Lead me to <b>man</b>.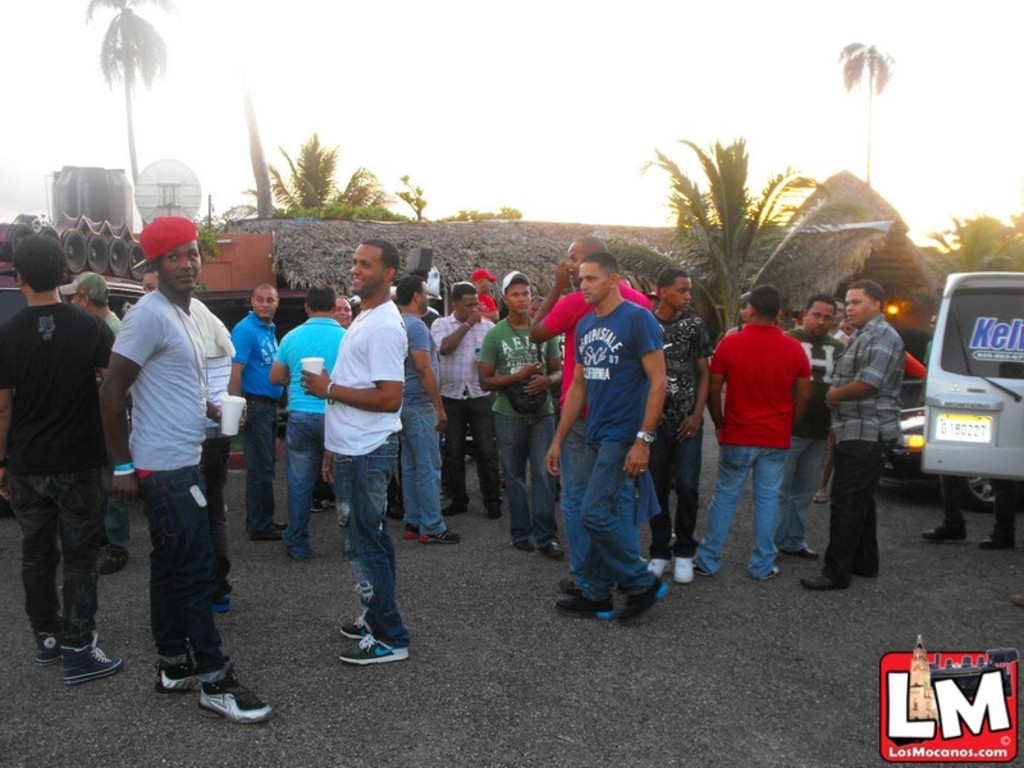
Lead to rect(140, 269, 241, 616).
